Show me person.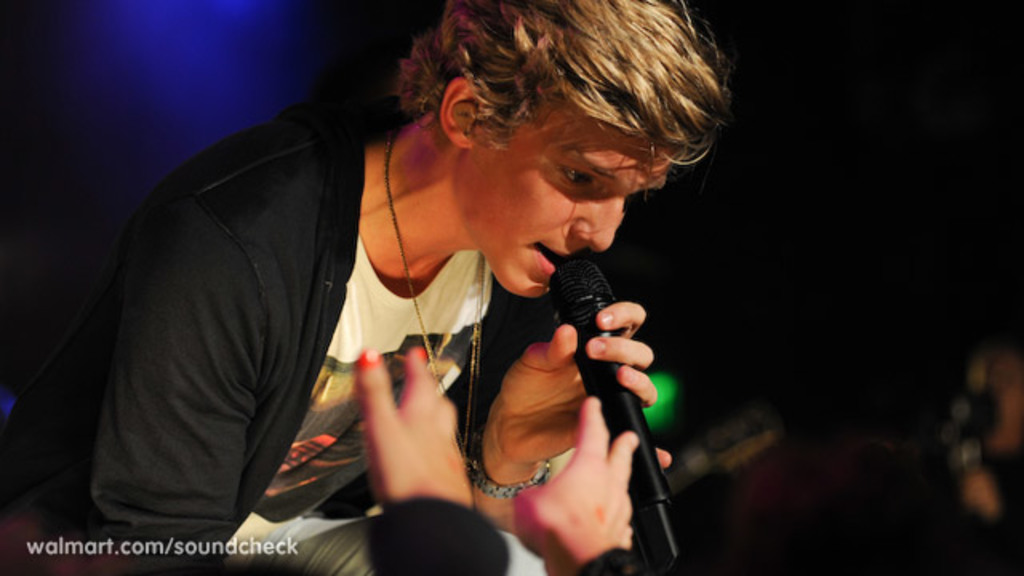
person is here: [left=98, top=14, right=749, bottom=563].
